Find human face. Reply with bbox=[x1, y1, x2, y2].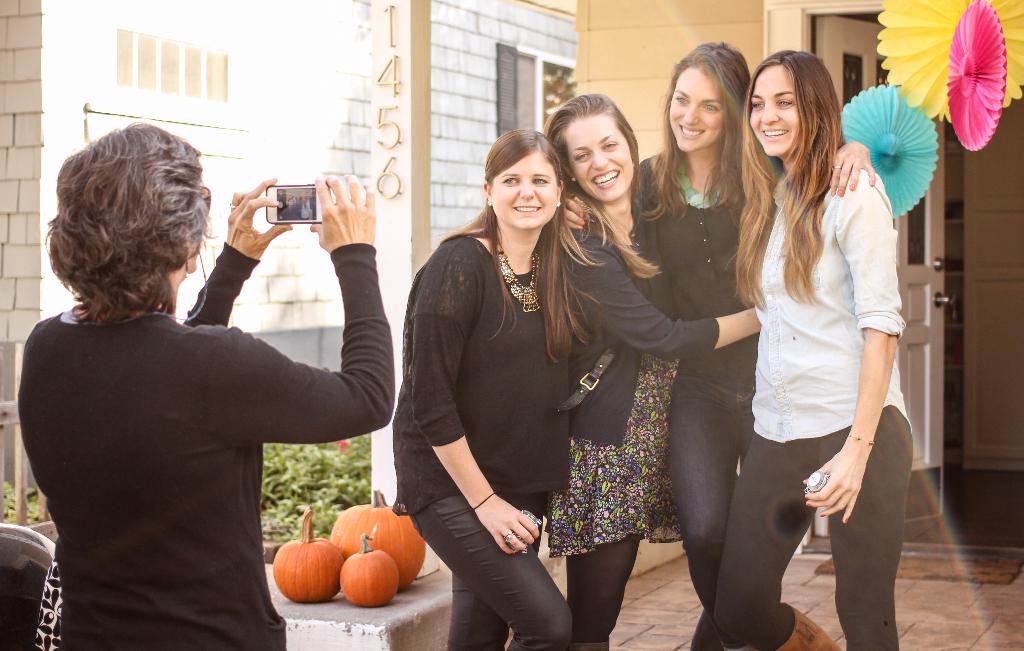
bbox=[489, 152, 560, 227].
